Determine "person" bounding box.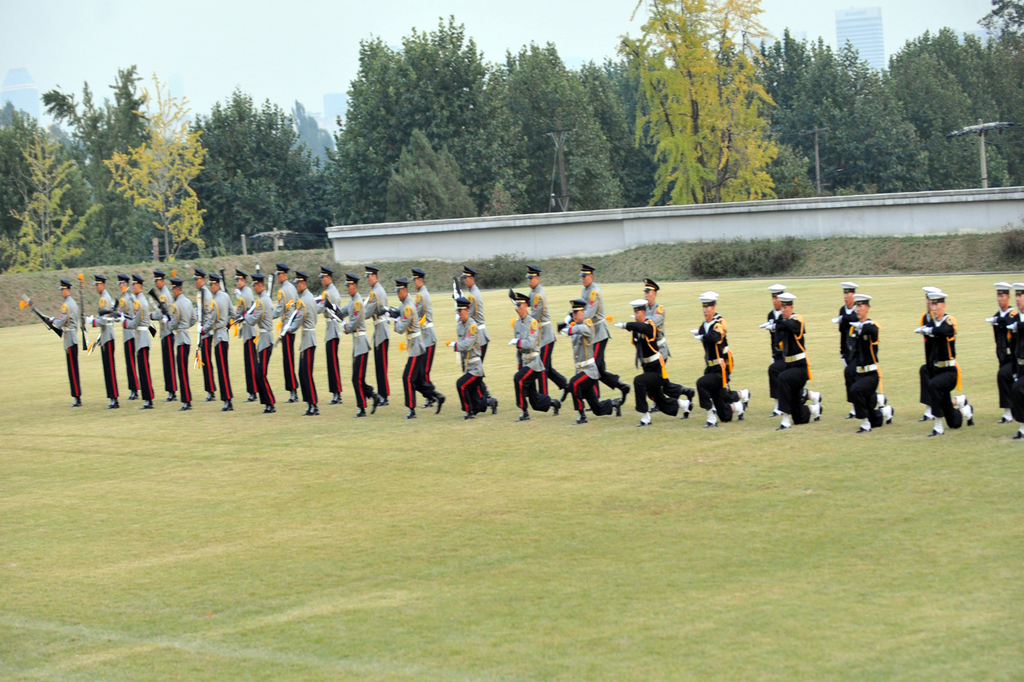
Determined: 636, 280, 680, 384.
